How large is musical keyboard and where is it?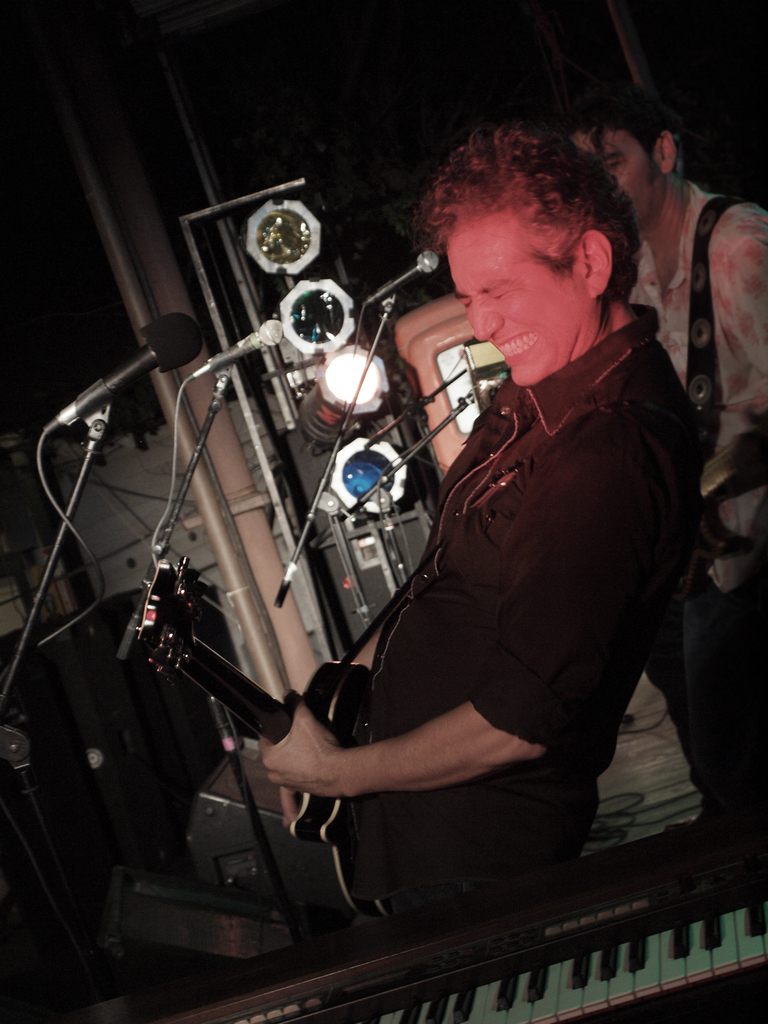
Bounding box: [left=33, top=792, right=767, bottom=1005].
